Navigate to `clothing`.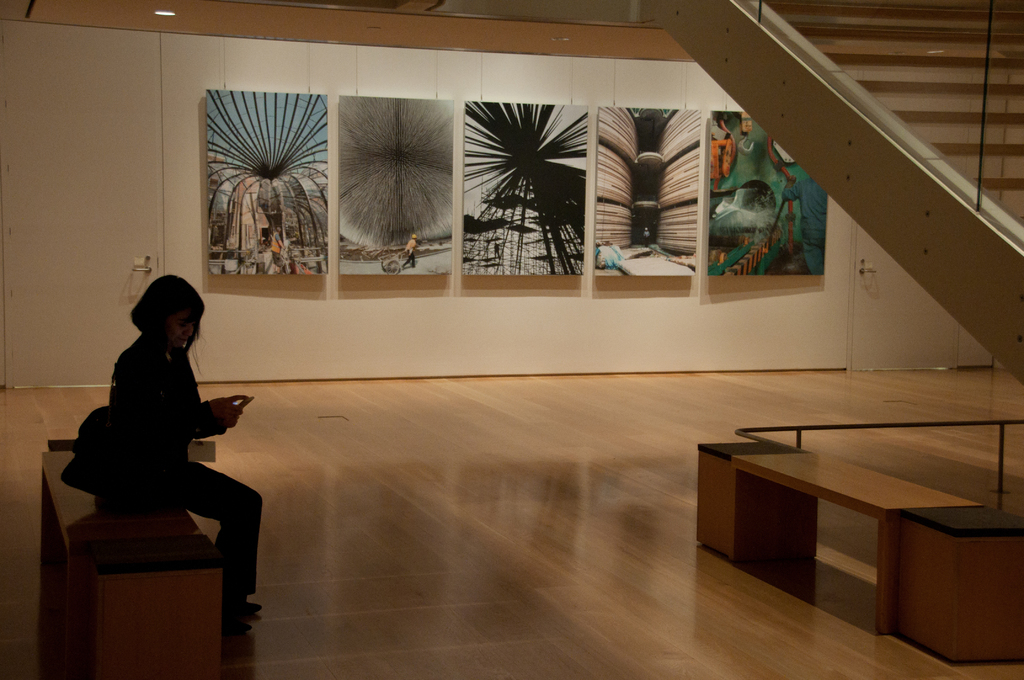
Navigation target: [x1=79, y1=300, x2=249, y2=553].
